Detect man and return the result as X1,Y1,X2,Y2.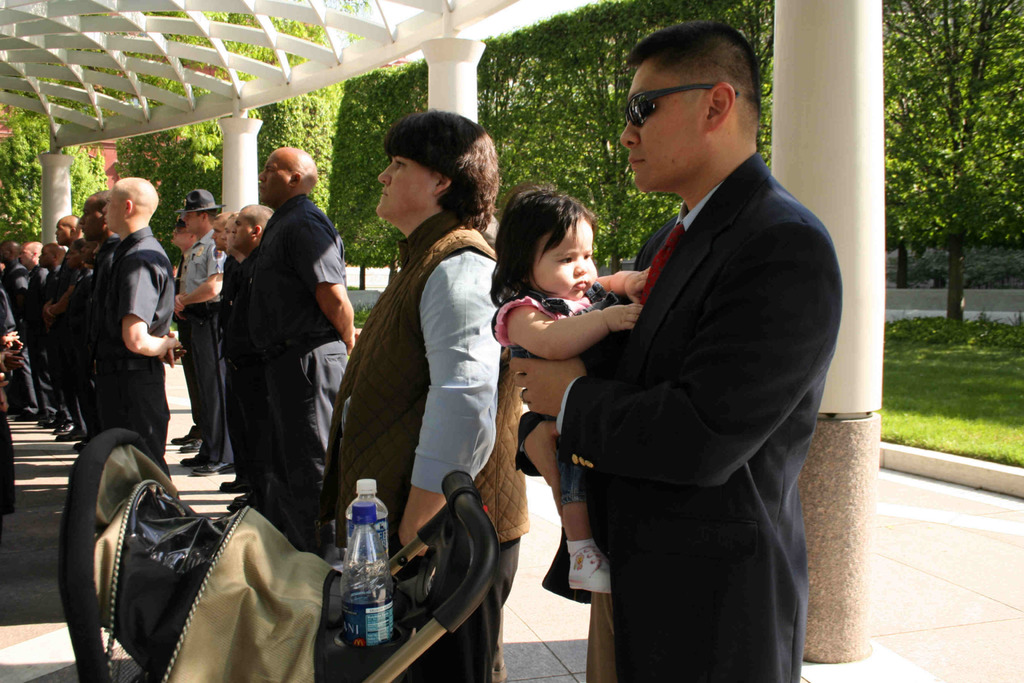
207,200,278,513.
